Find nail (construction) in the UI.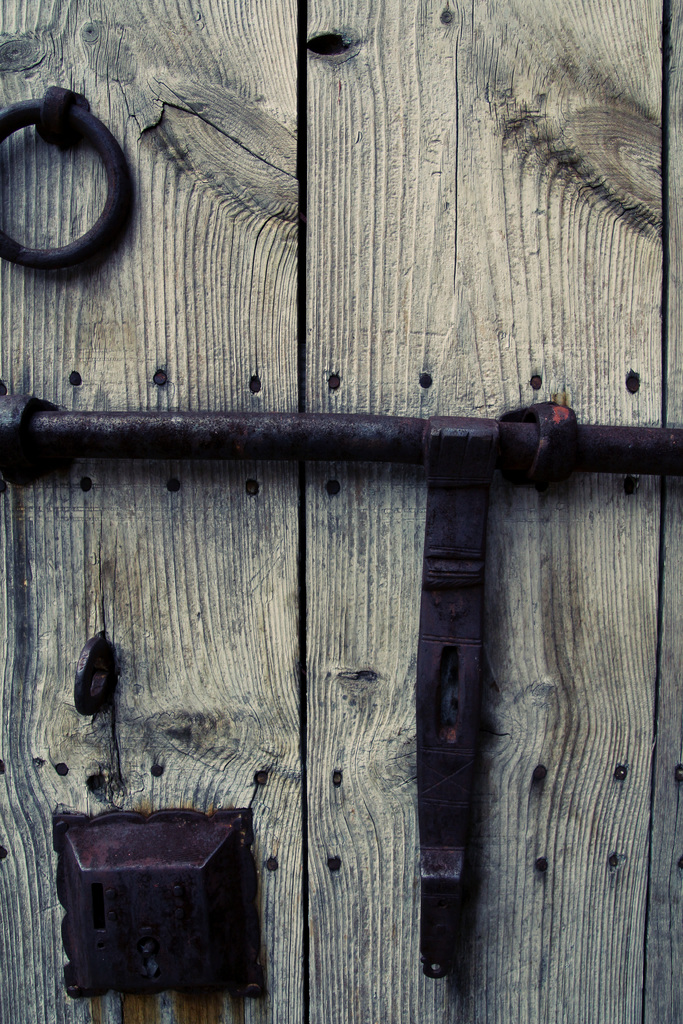
UI element at crop(613, 765, 627, 785).
